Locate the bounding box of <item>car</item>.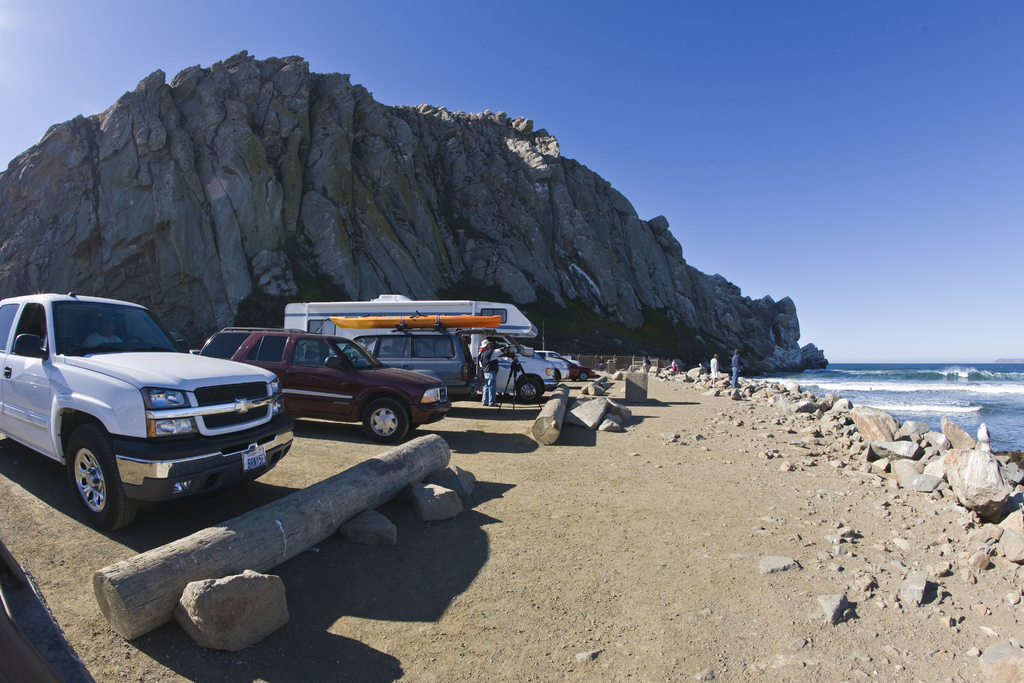
Bounding box: 191:325:451:447.
